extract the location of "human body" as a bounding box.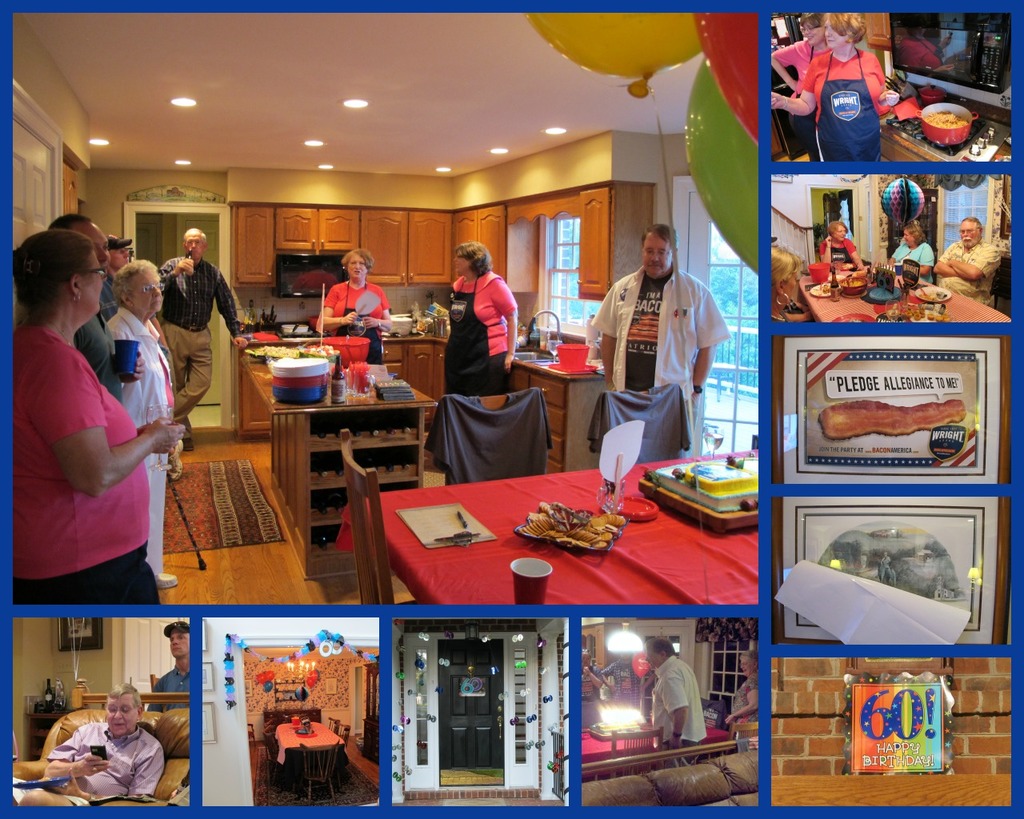
bbox=[96, 270, 121, 322].
